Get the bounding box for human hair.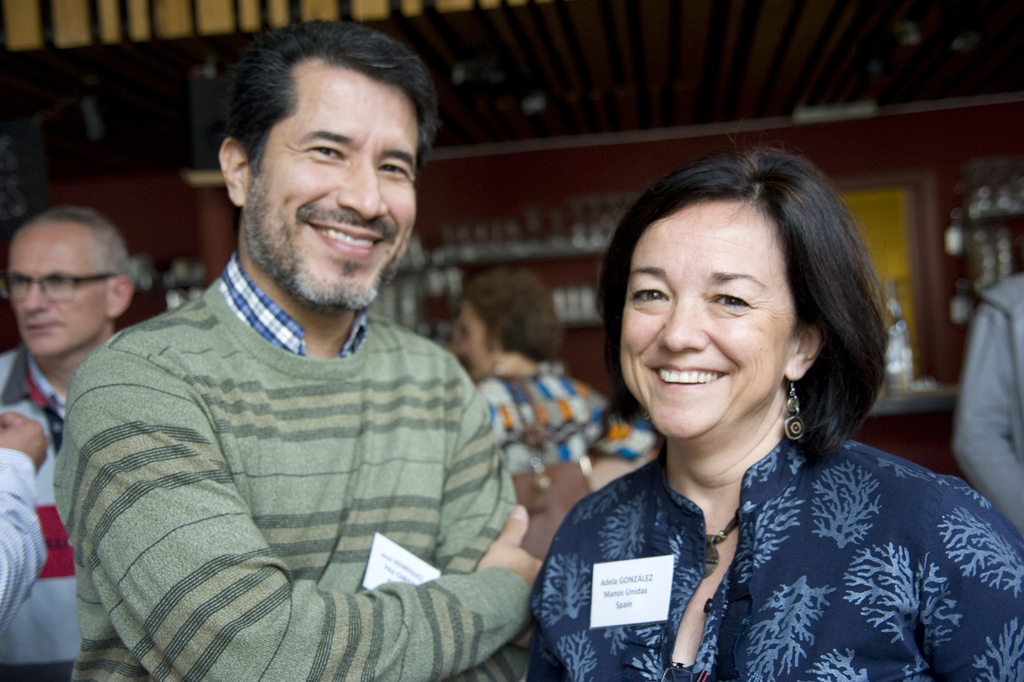
Rect(15, 204, 134, 286).
